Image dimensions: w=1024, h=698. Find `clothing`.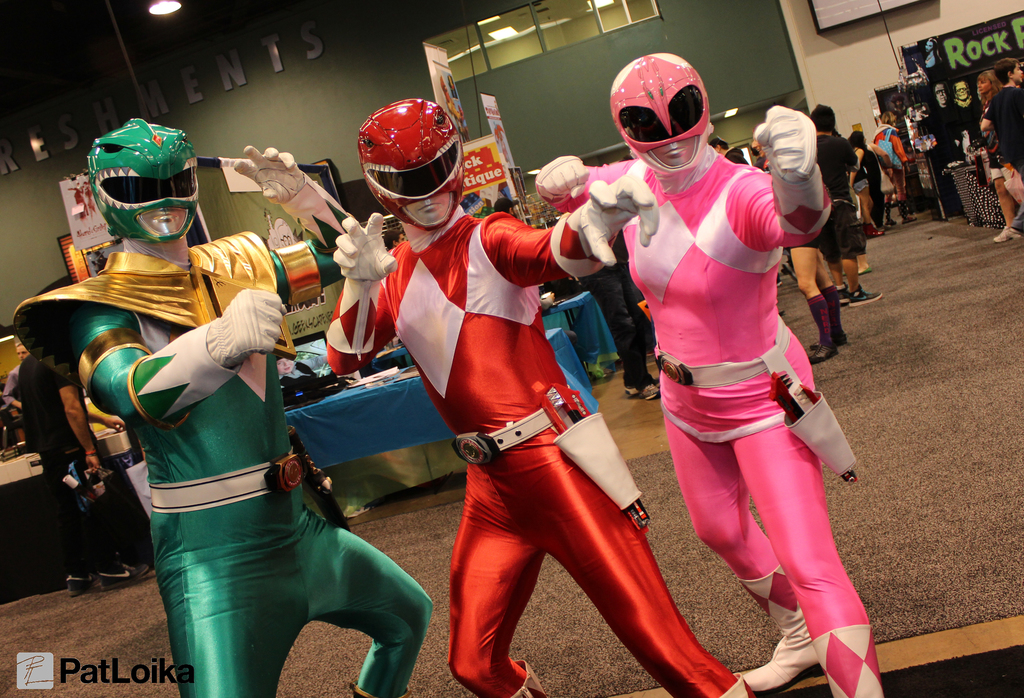
region(819, 136, 860, 259).
